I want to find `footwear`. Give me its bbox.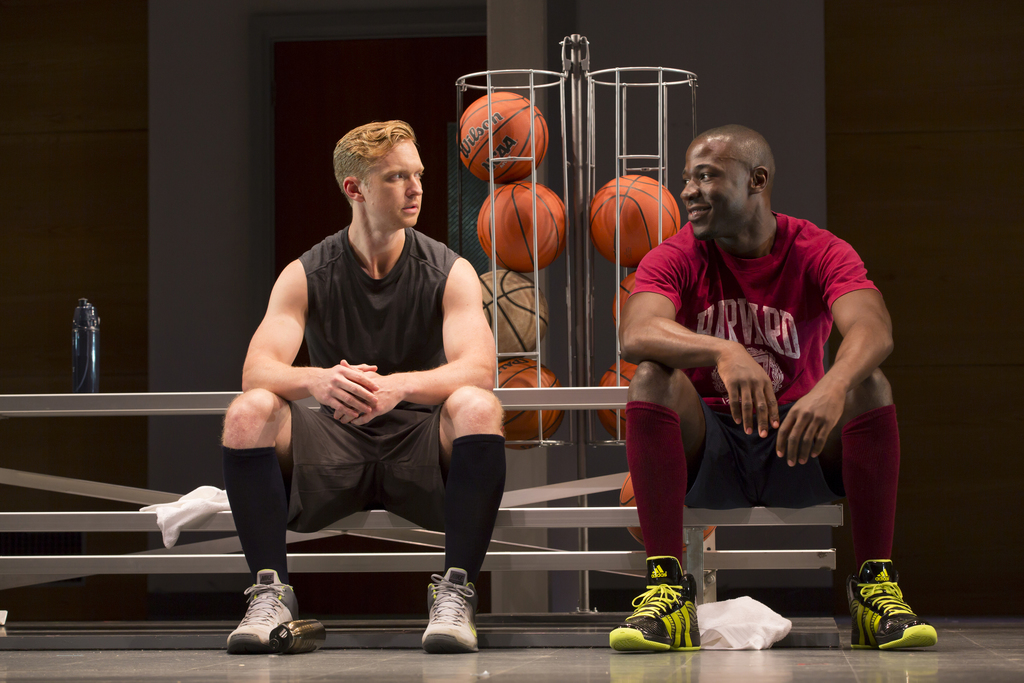
(846, 557, 943, 650).
